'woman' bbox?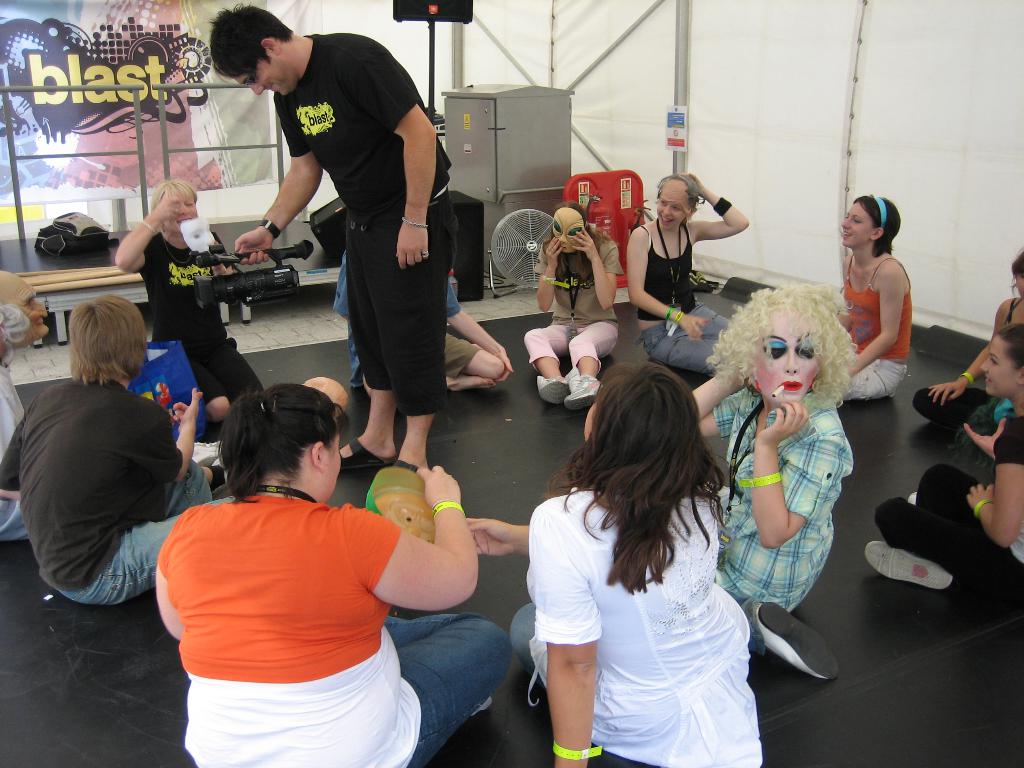
BBox(624, 172, 749, 372)
